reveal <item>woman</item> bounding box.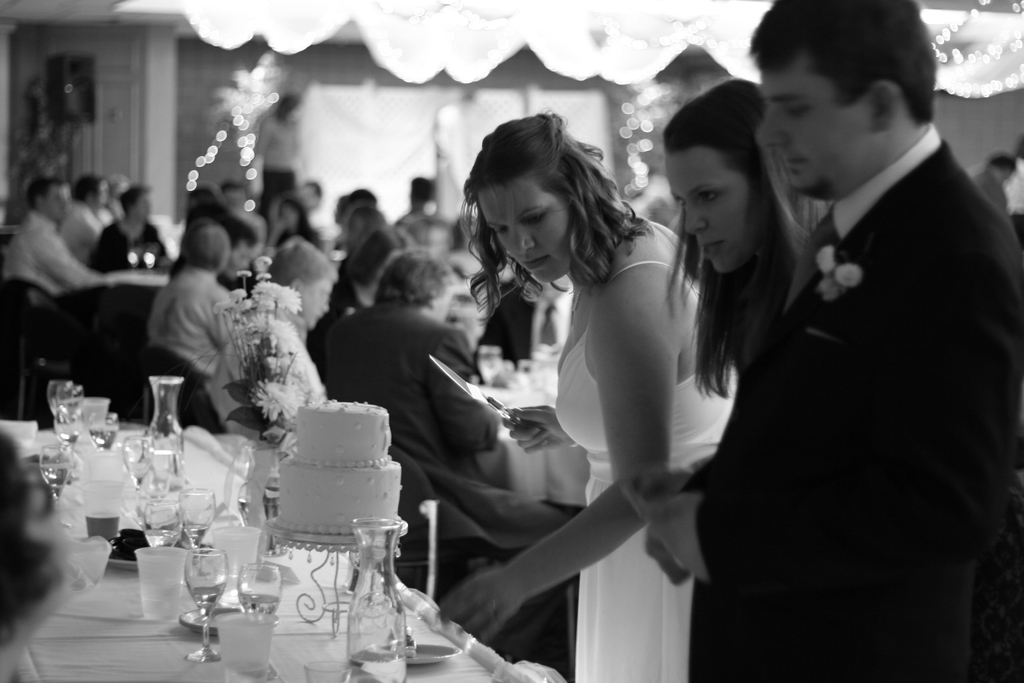
Revealed: 443:117:707:653.
